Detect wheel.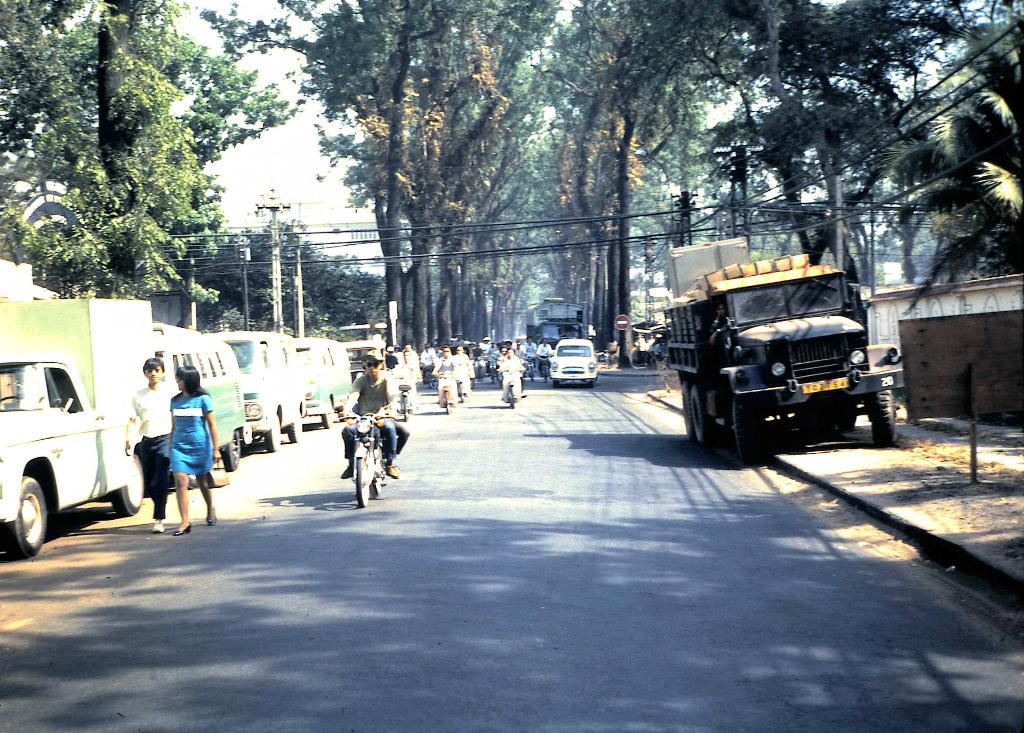
Detected at 355 457 373 508.
